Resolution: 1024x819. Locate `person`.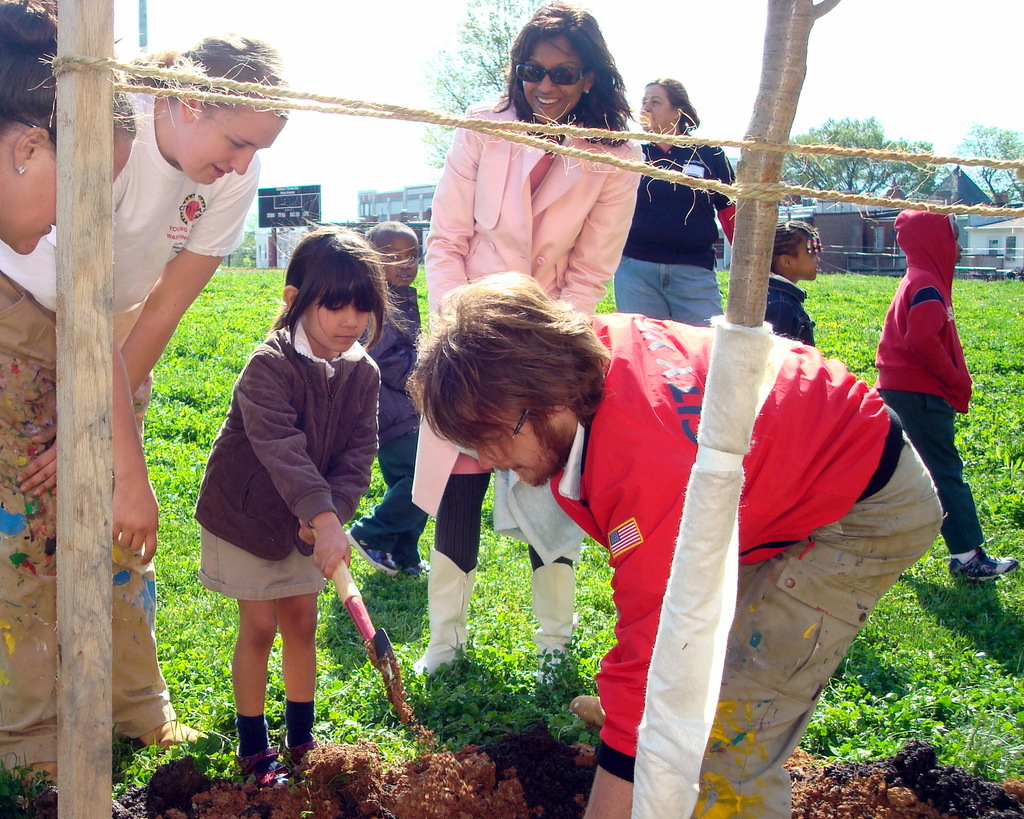
locate(346, 218, 433, 578).
